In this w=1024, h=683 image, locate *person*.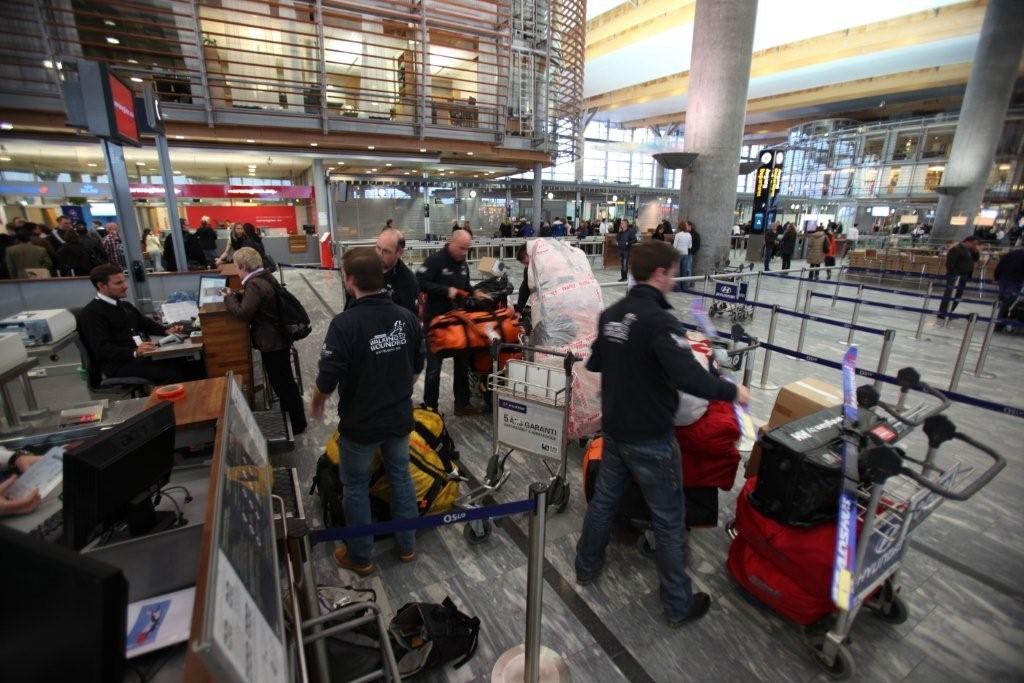
Bounding box: [586,239,749,629].
